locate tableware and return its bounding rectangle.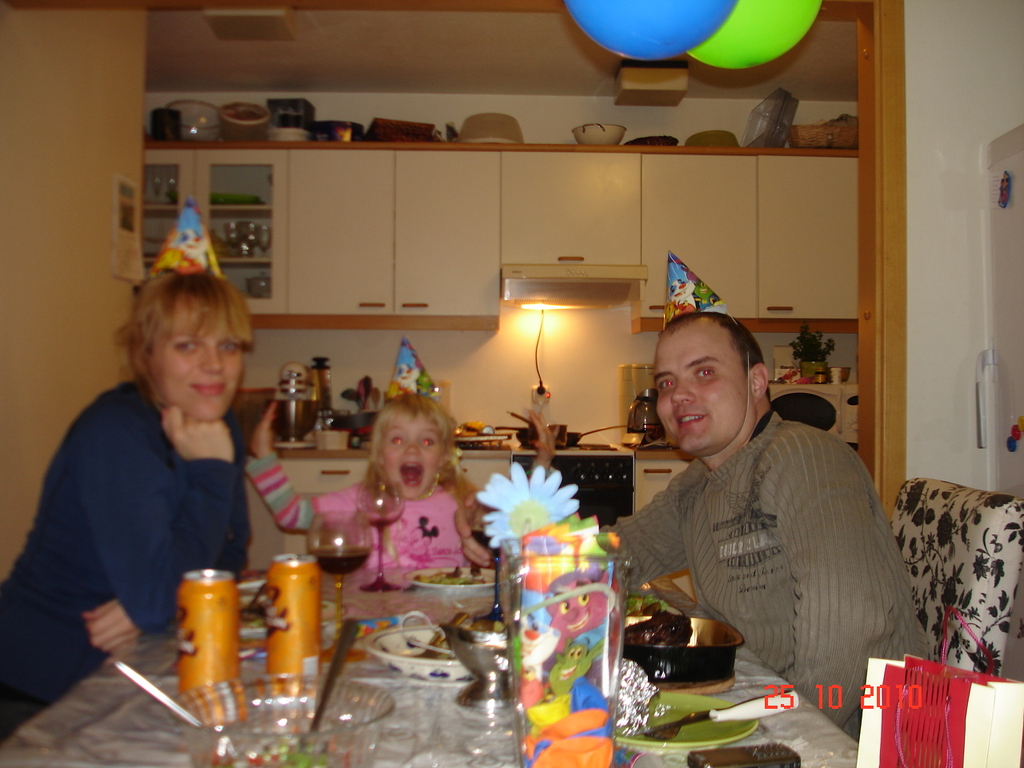
x1=619 y1=618 x2=743 y2=690.
